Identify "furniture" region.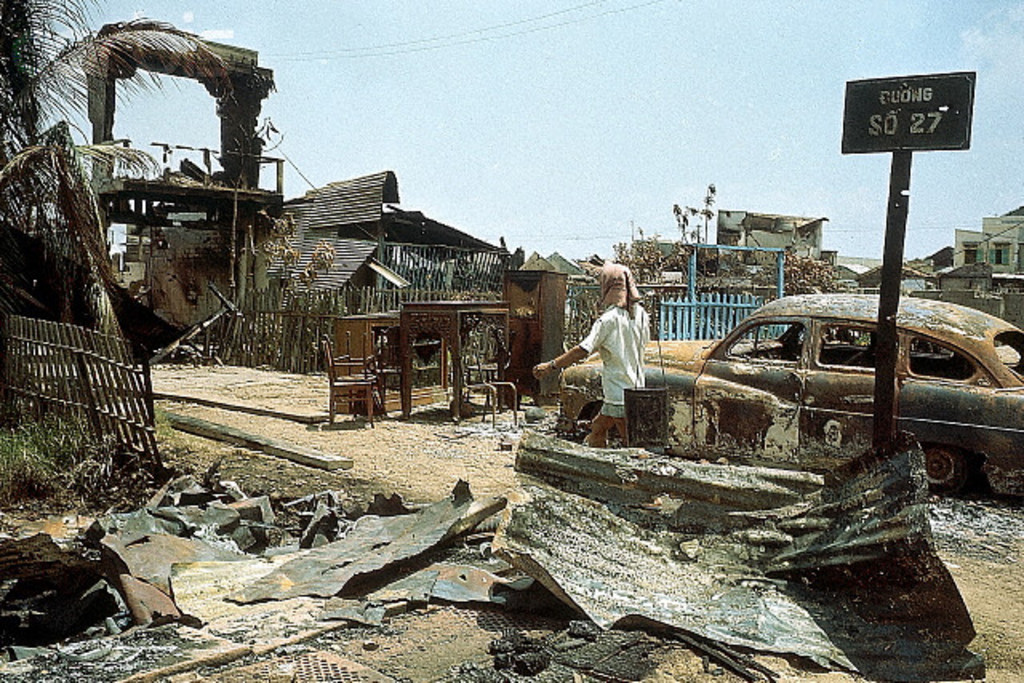
Region: [402, 296, 515, 425].
